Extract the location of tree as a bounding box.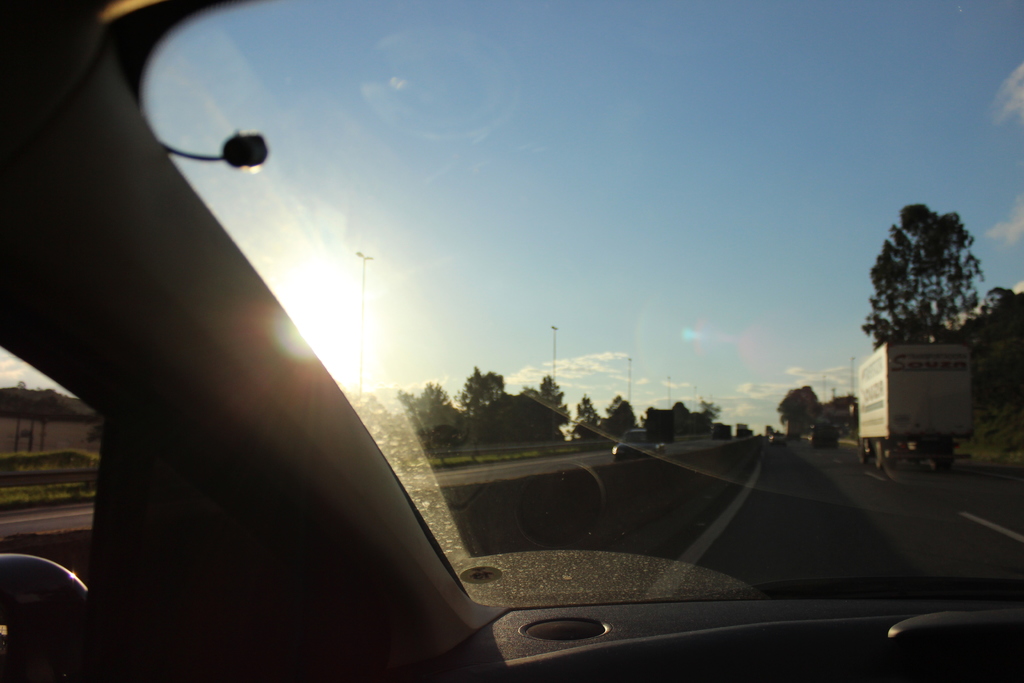
[573,390,607,438].
